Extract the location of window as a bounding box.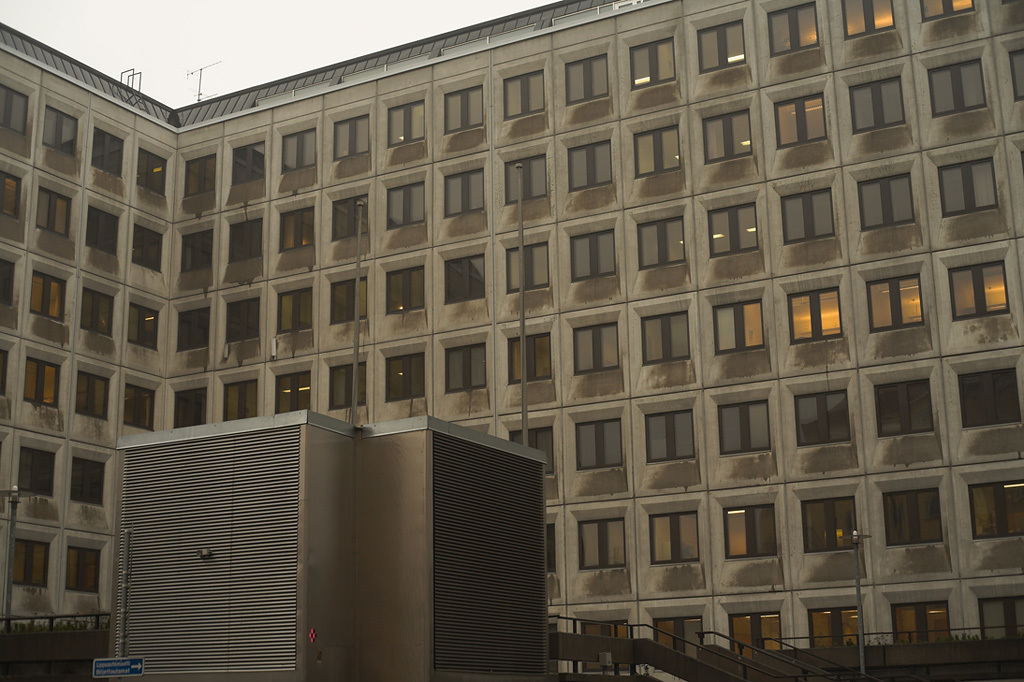
rect(941, 159, 997, 219).
